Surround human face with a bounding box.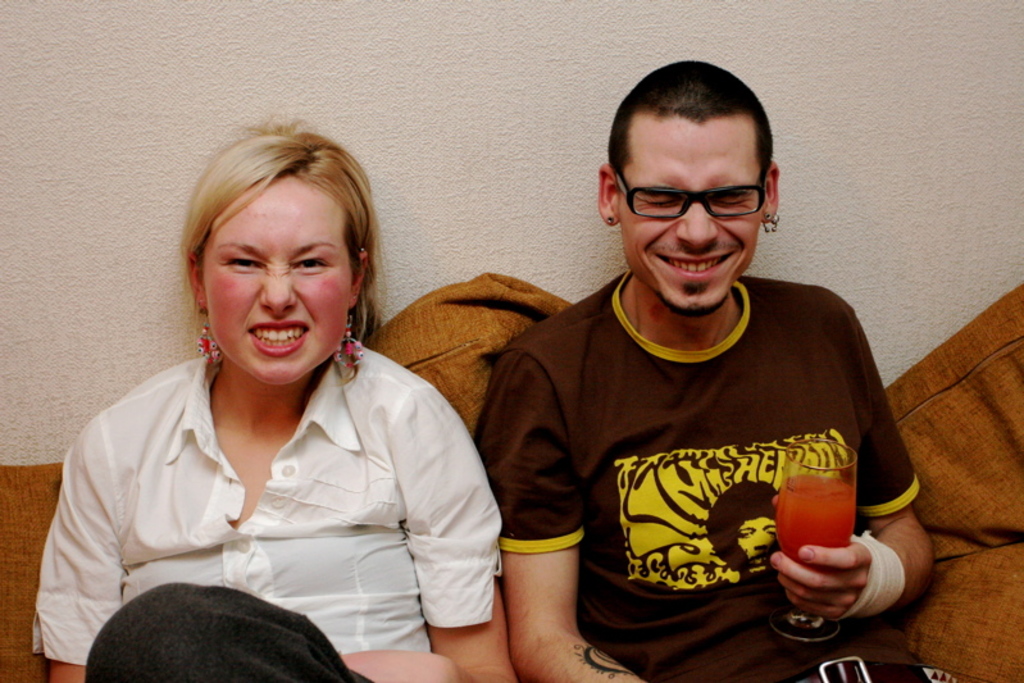
pyautogui.locateOnScreen(205, 179, 355, 387).
